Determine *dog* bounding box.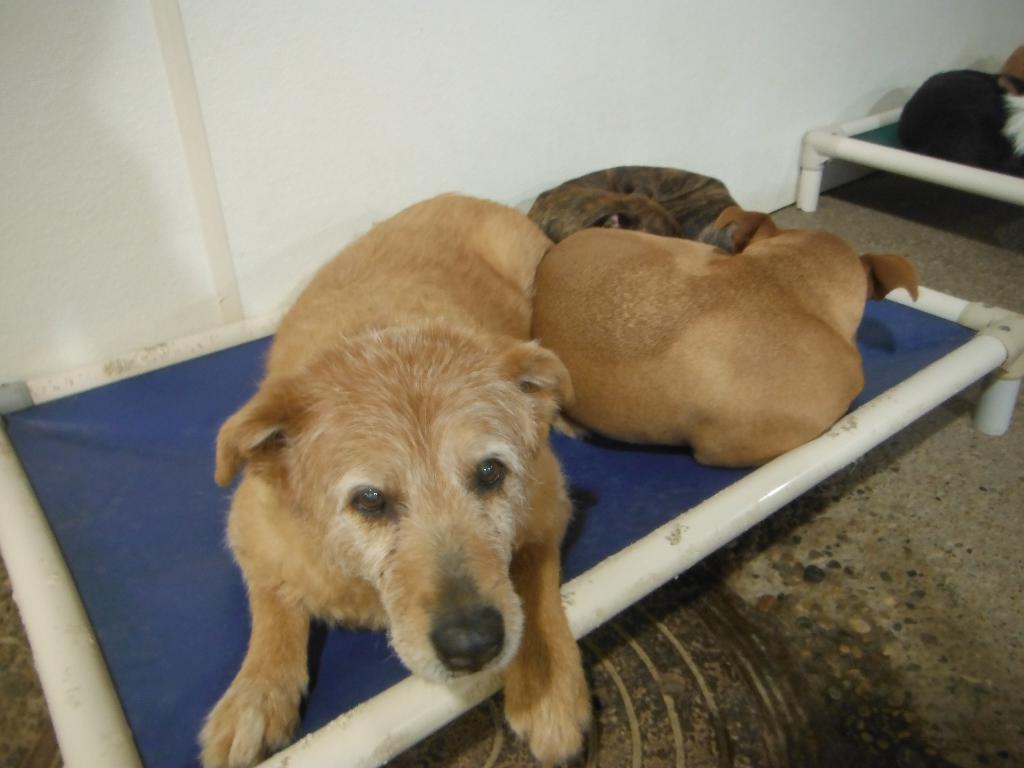
Determined: [x1=1000, y1=45, x2=1023, y2=81].
